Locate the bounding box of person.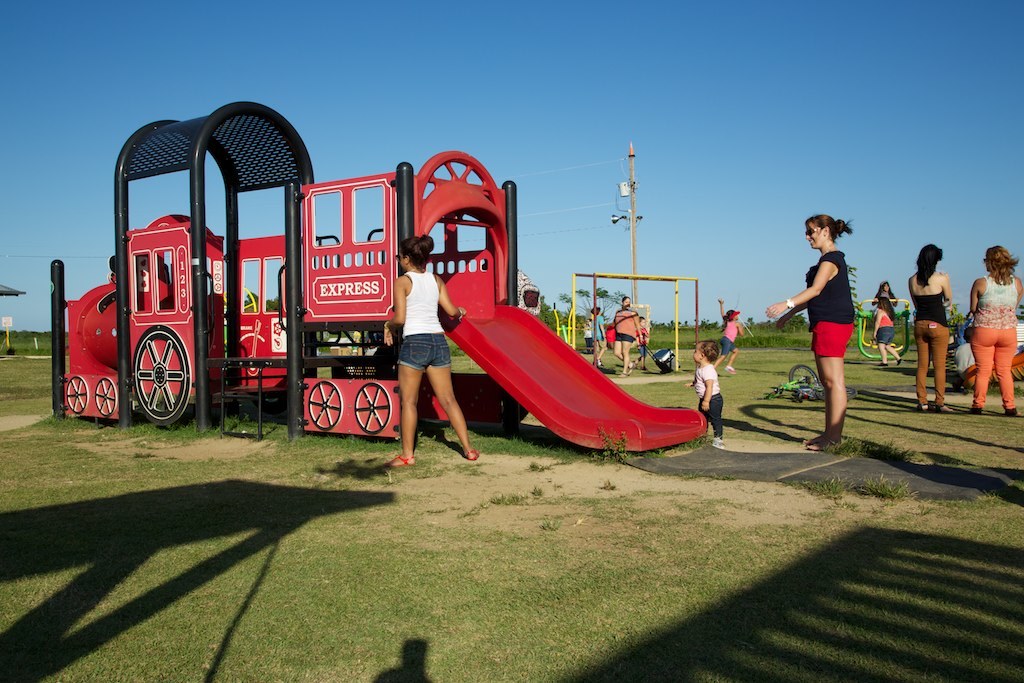
Bounding box: BBox(613, 297, 642, 377).
